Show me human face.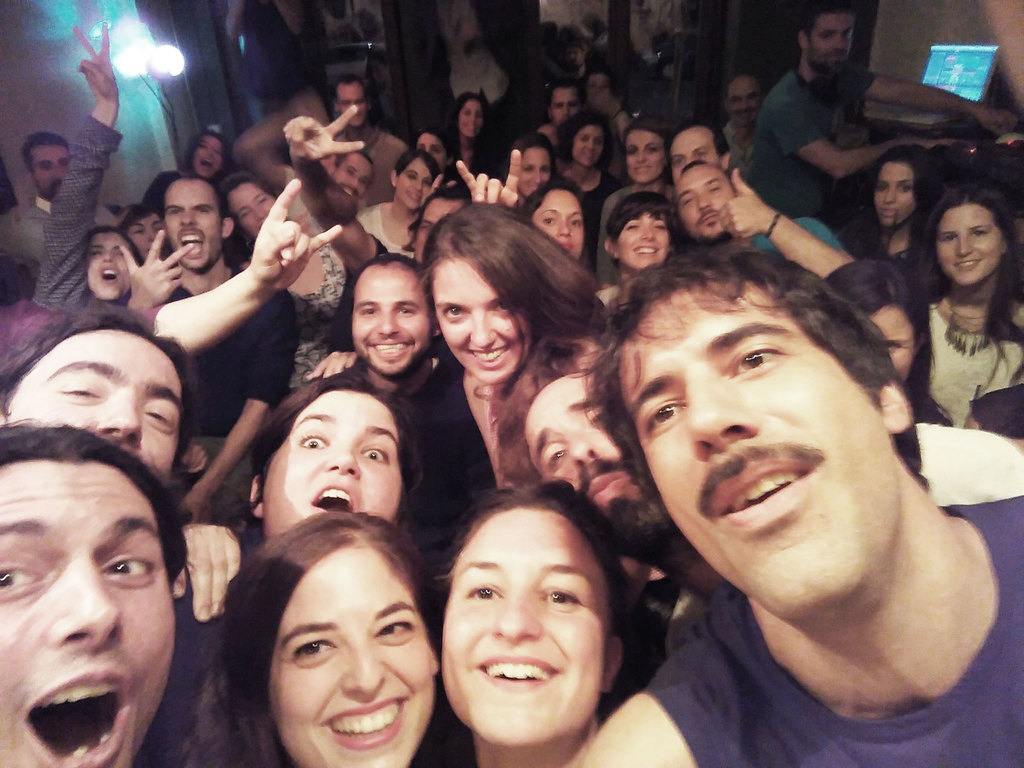
human face is here: <box>417,134,446,171</box>.
